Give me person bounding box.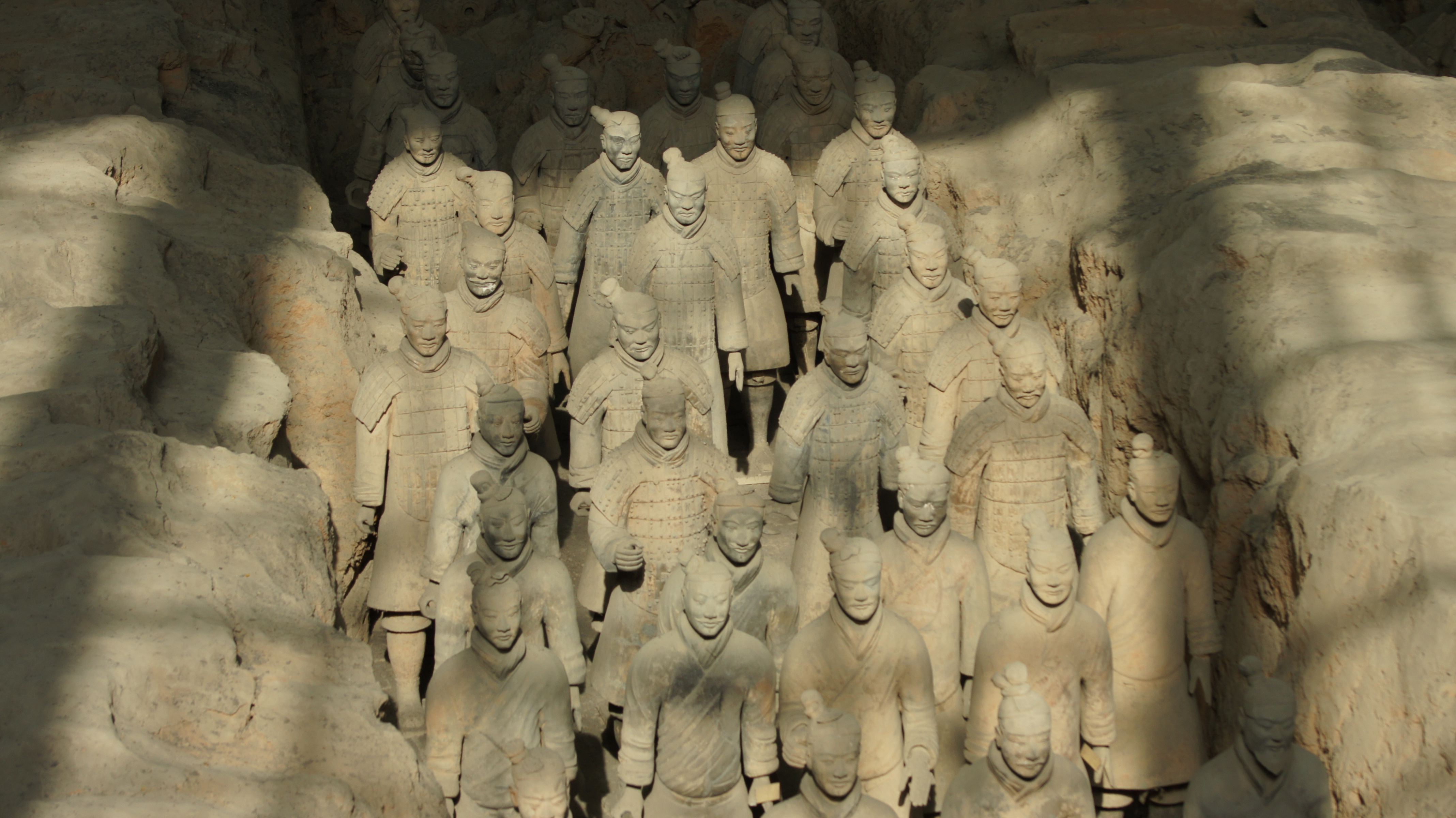
{"left": 143, "top": 130, "right": 194, "bottom": 212}.
